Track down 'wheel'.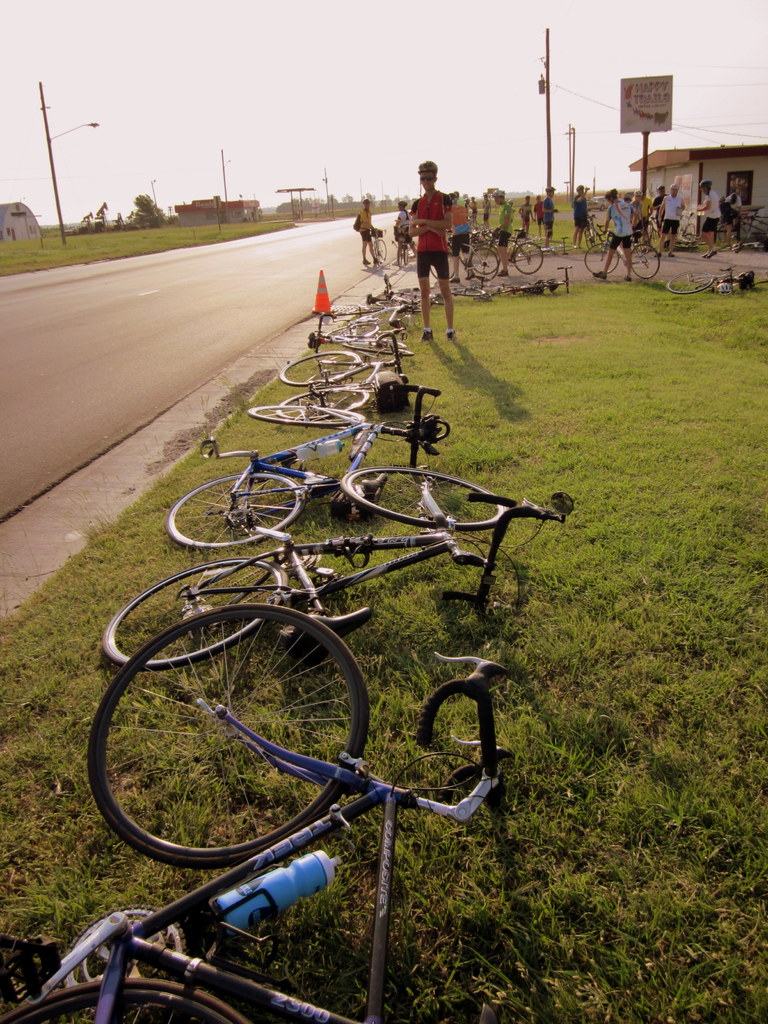
Tracked to x1=450 y1=285 x2=485 y2=296.
